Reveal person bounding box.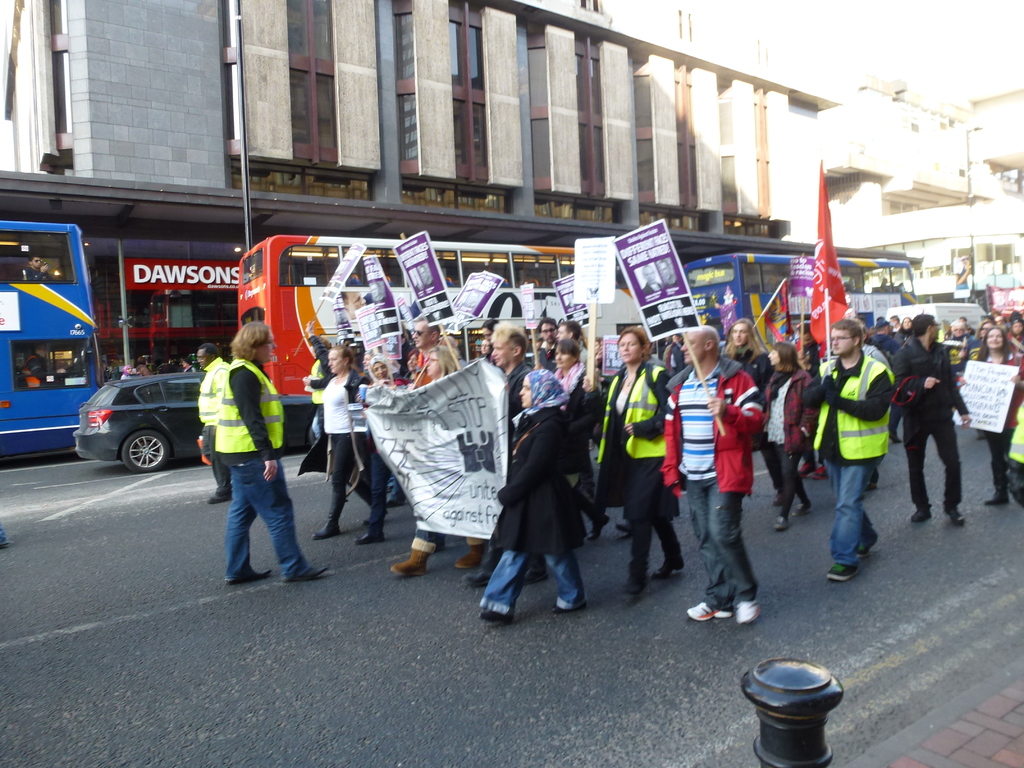
Revealed: <bbox>888, 311, 979, 525</bbox>.
